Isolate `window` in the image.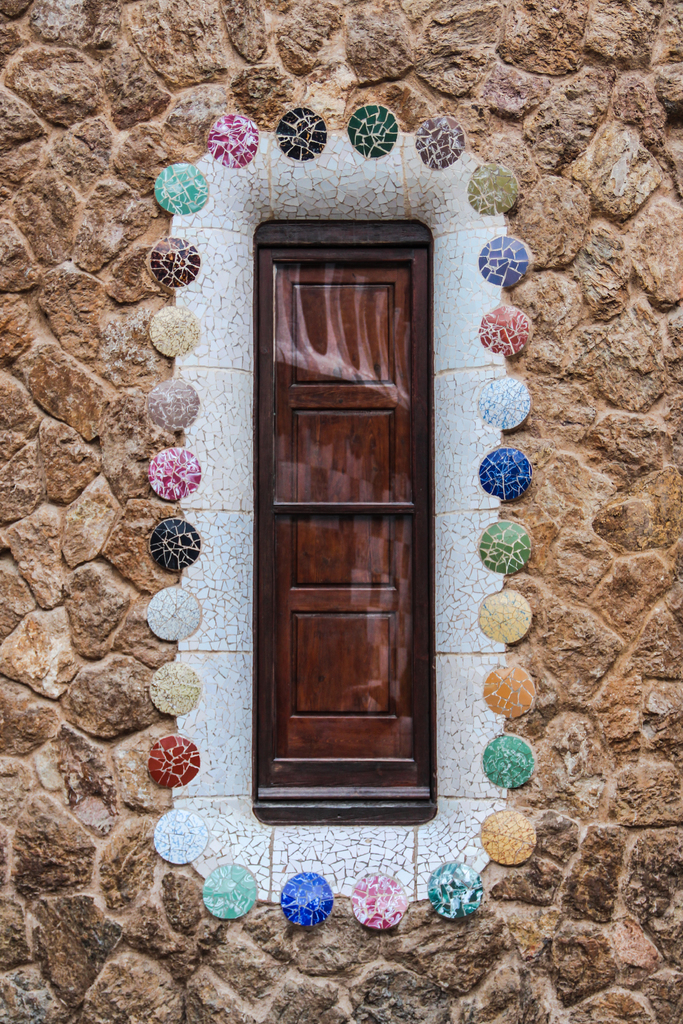
Isolated region: bbox=(251, 218, 441, 825).
